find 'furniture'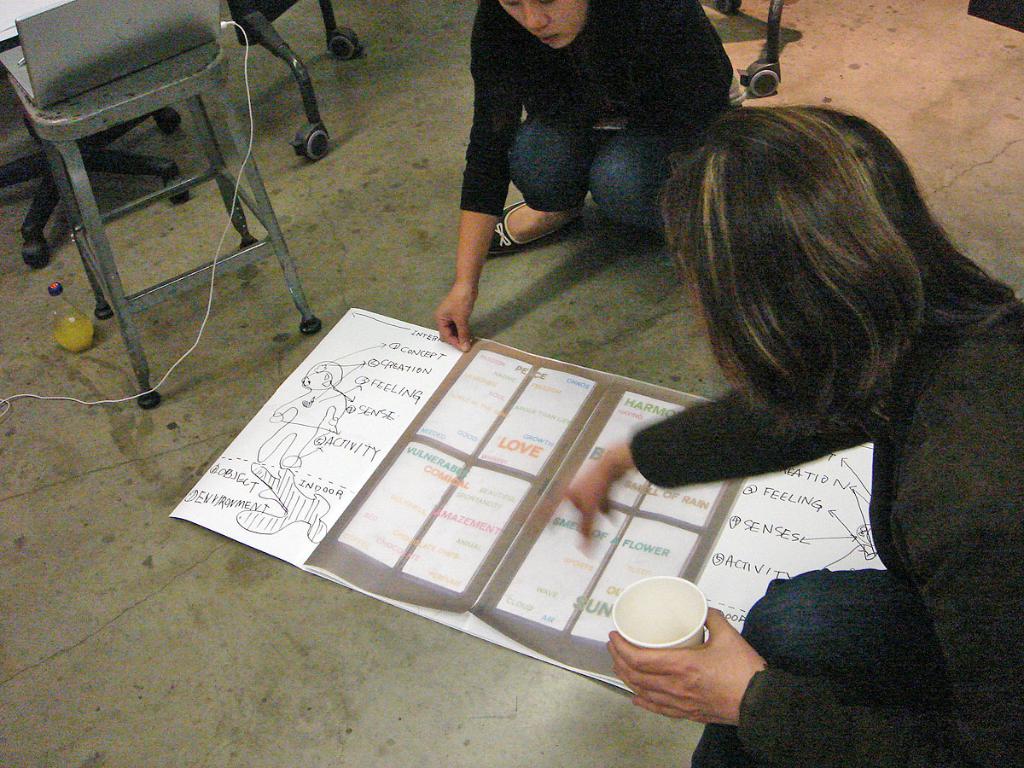
<region>0, 0, 319, 420</region>
